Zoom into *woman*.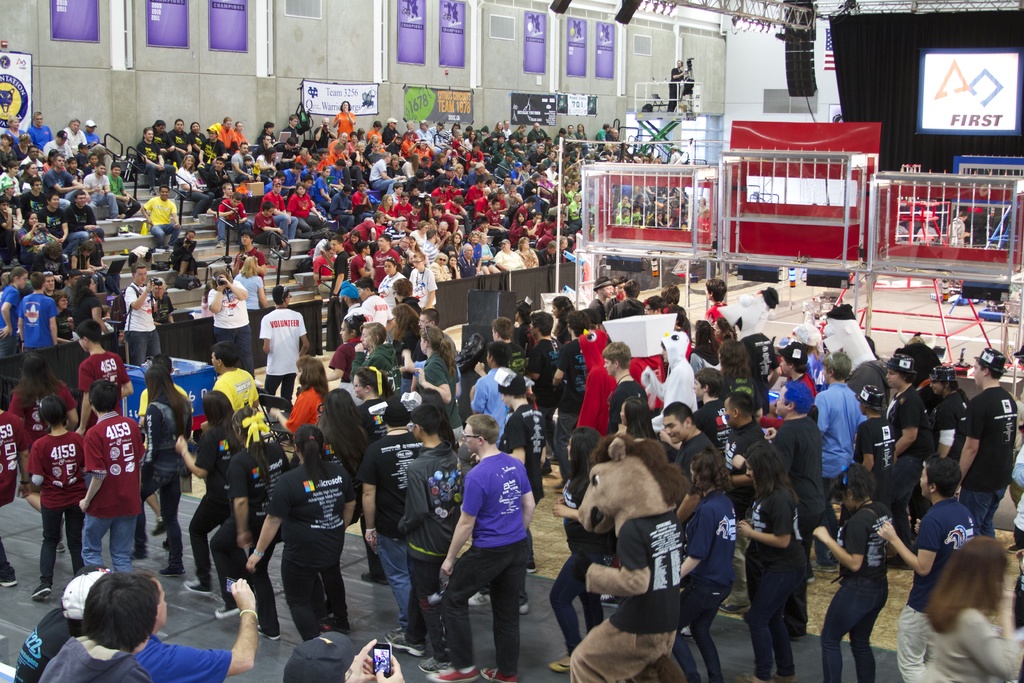
Zoom target: detection(333, 100, 354, 143).
